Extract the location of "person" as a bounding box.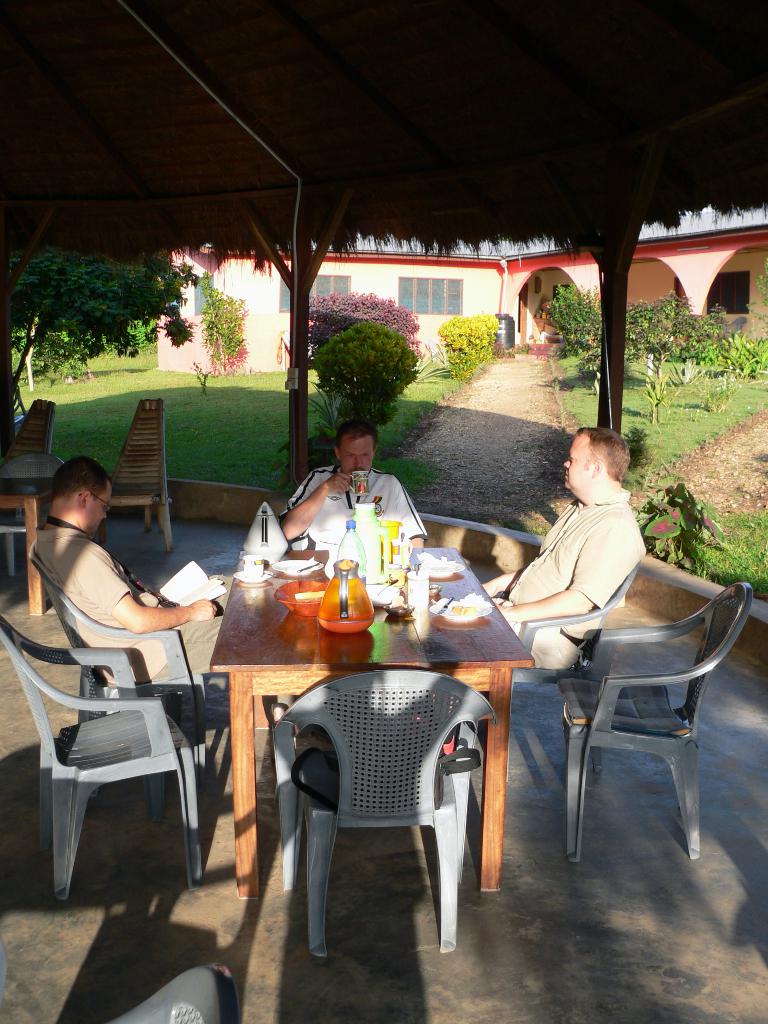
bbox(297, 403, 425, 581).
